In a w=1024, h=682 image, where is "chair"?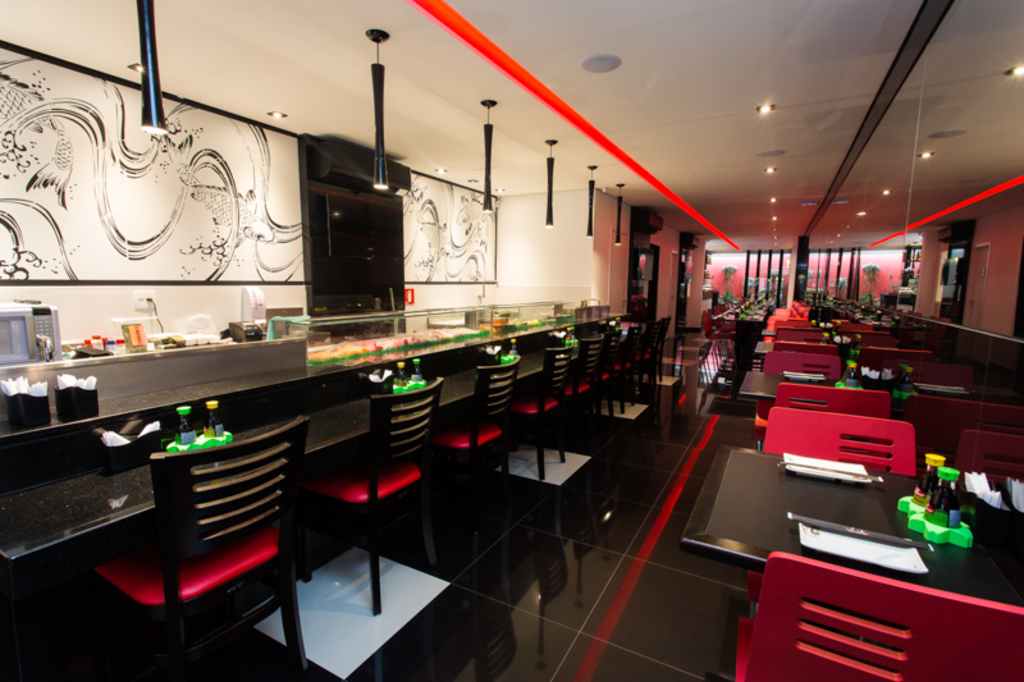
718 551 1023 681.
